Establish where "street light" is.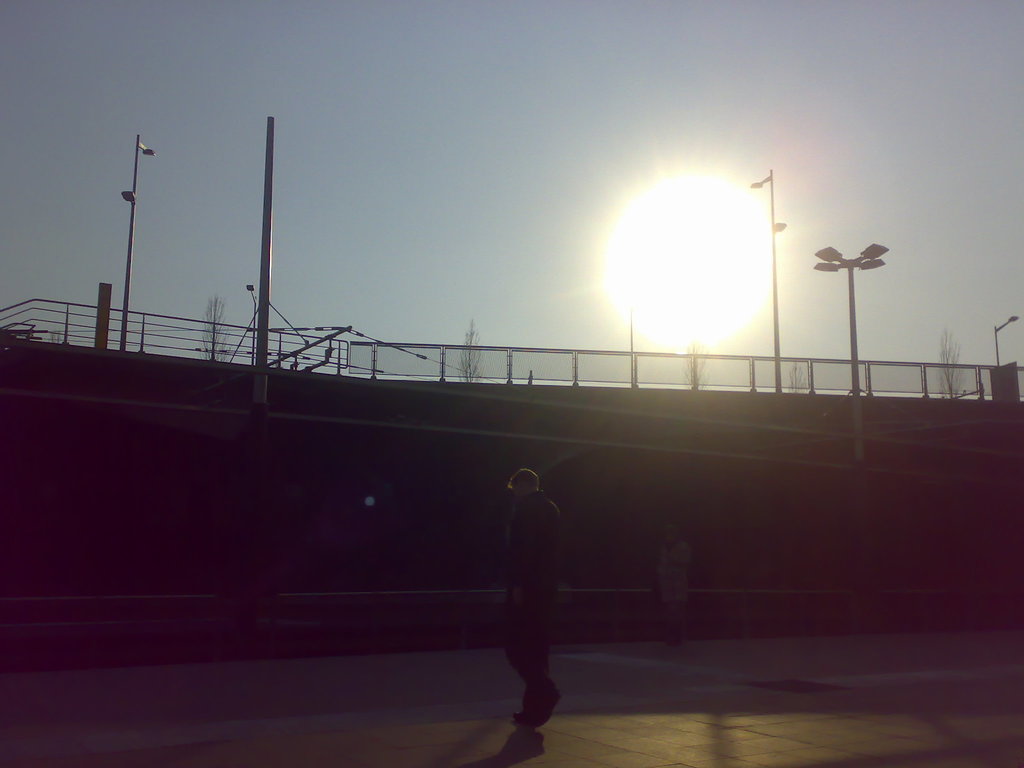
Established at bbox(990, 314, 1021, 365).
